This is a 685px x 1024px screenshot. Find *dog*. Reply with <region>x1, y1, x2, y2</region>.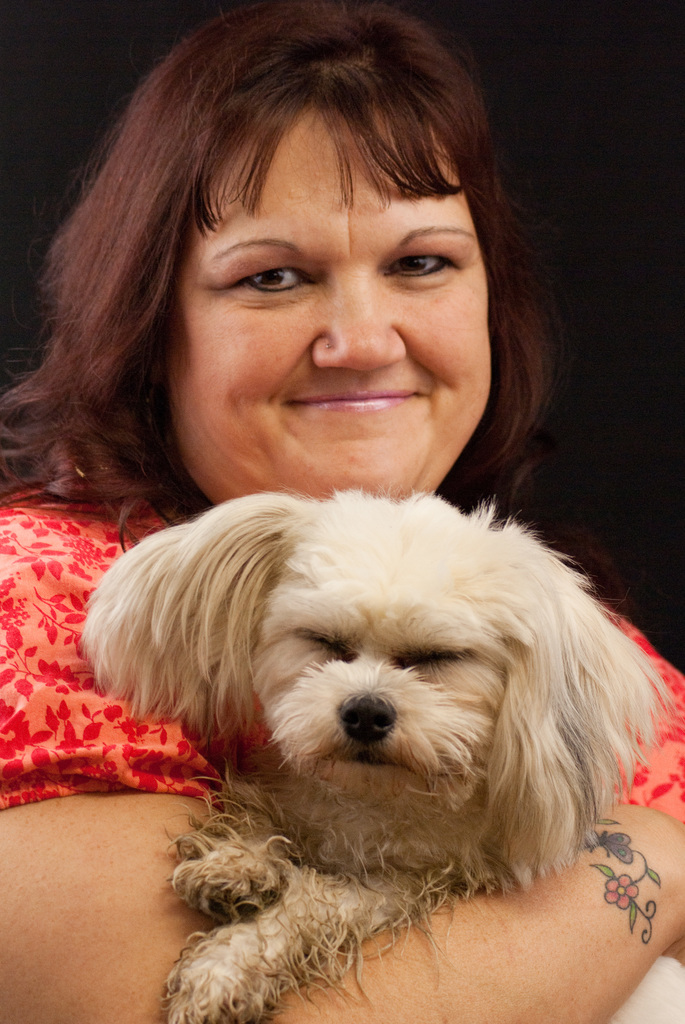
<region>82, 488, 684, 1023</region>.
